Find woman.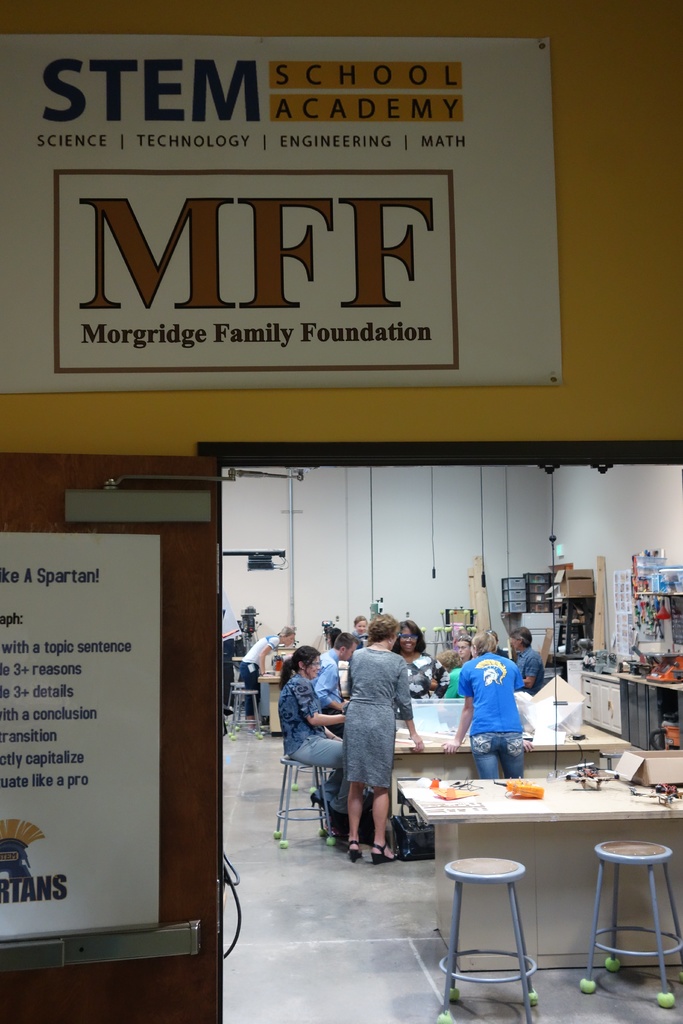
crop(326, 630, 431, 872).
